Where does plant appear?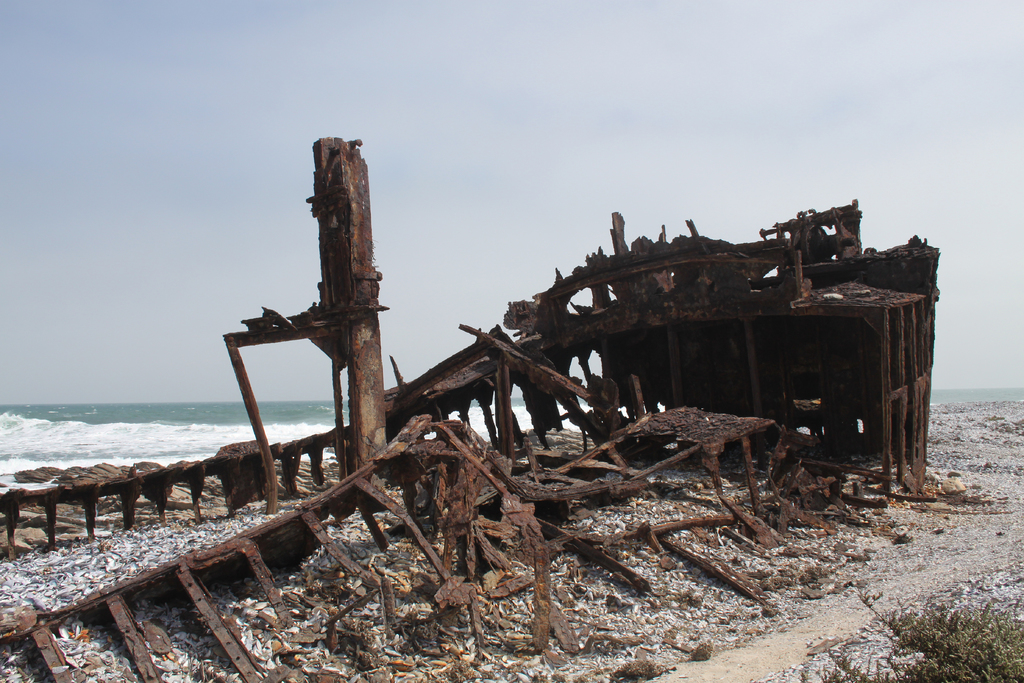
Appears at (x1=815, y1=590, x2=1023, y2=682).
